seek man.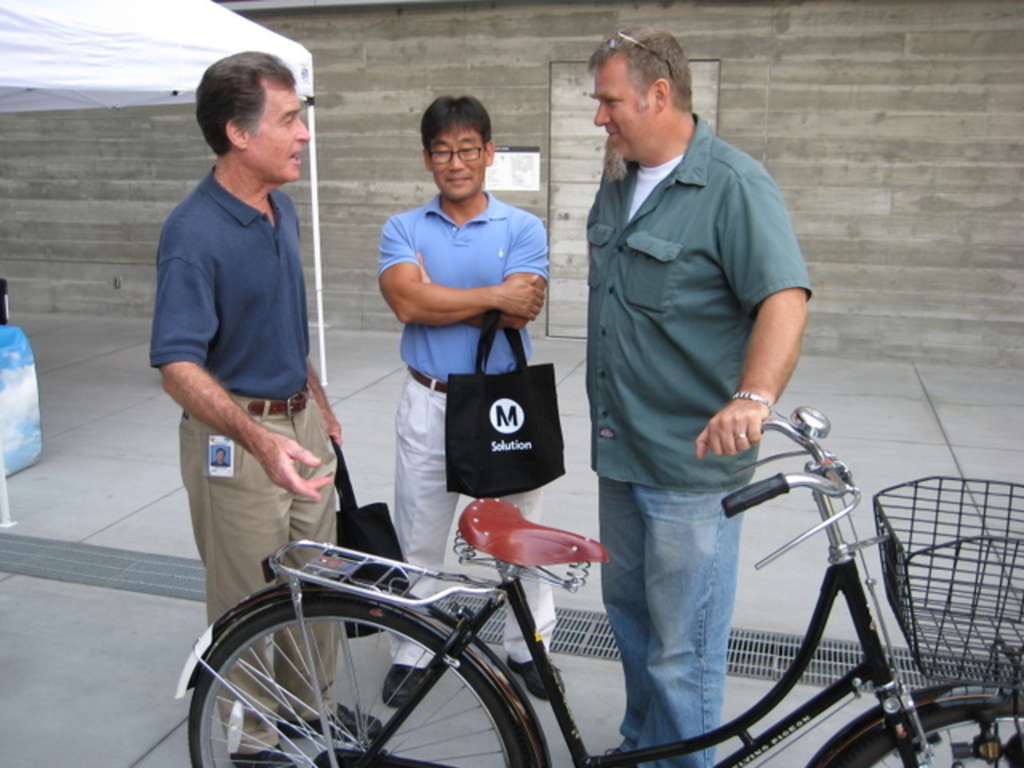
[x1=152, y1=51, x2=378, y2=766].
